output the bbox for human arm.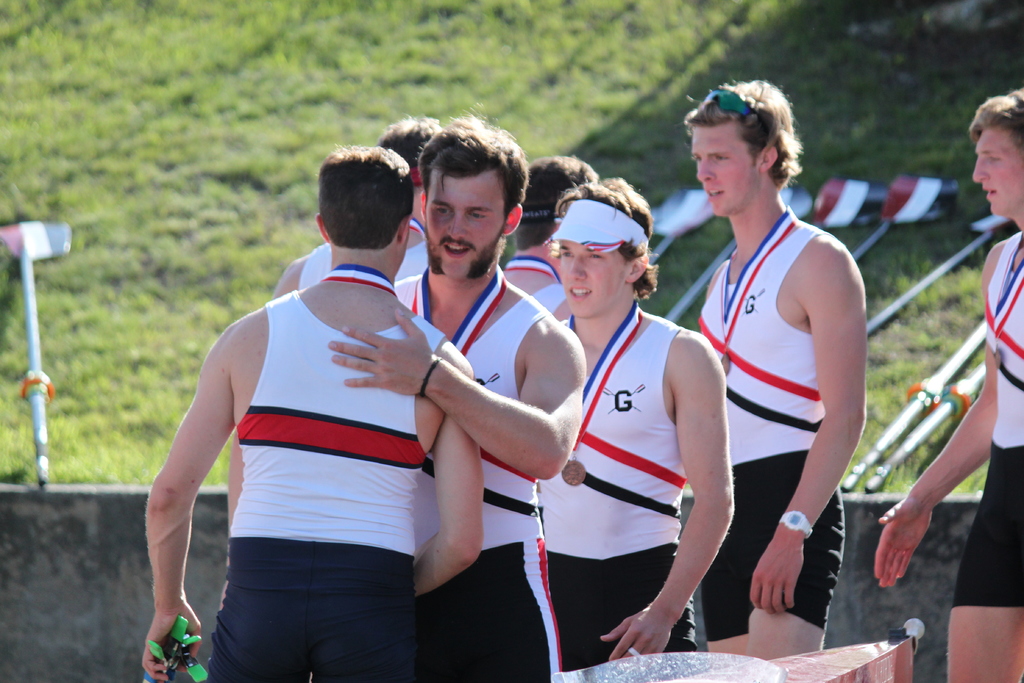
[left=746, top=230, right=869, bottom=619].
